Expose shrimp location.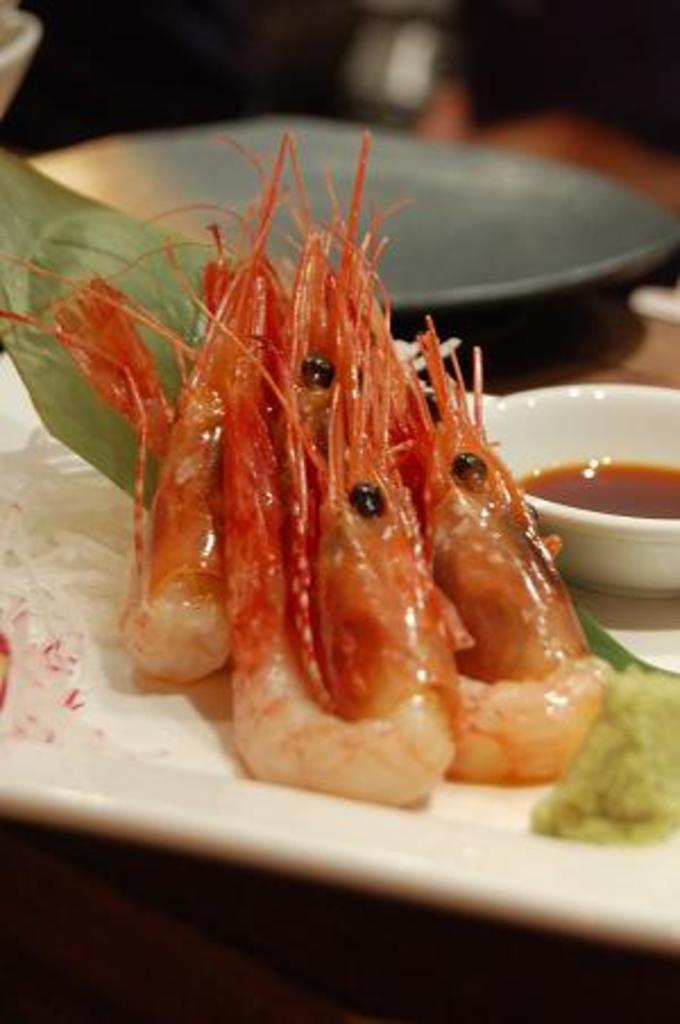
Exposed at {"x1": 435, "y1": 313, "x2": 617, "y2": 779}.
